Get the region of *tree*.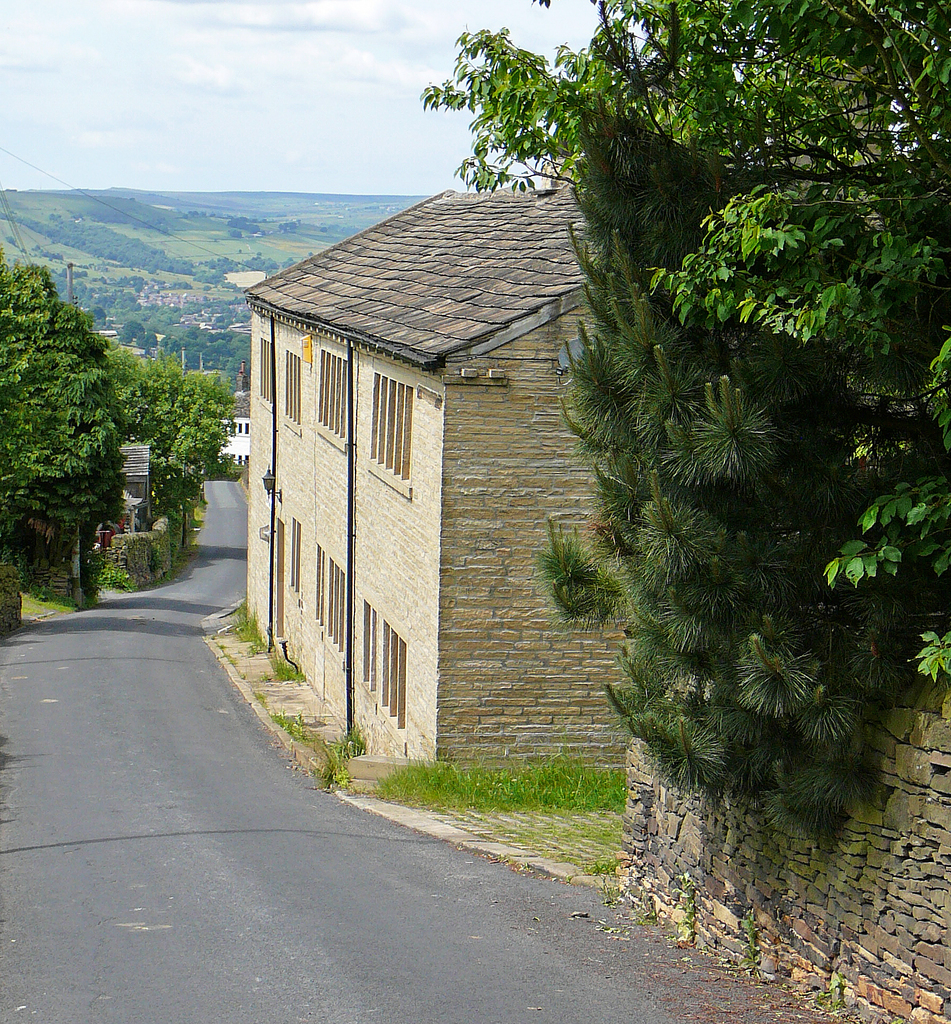
<box>134,353,240,561</box>.
